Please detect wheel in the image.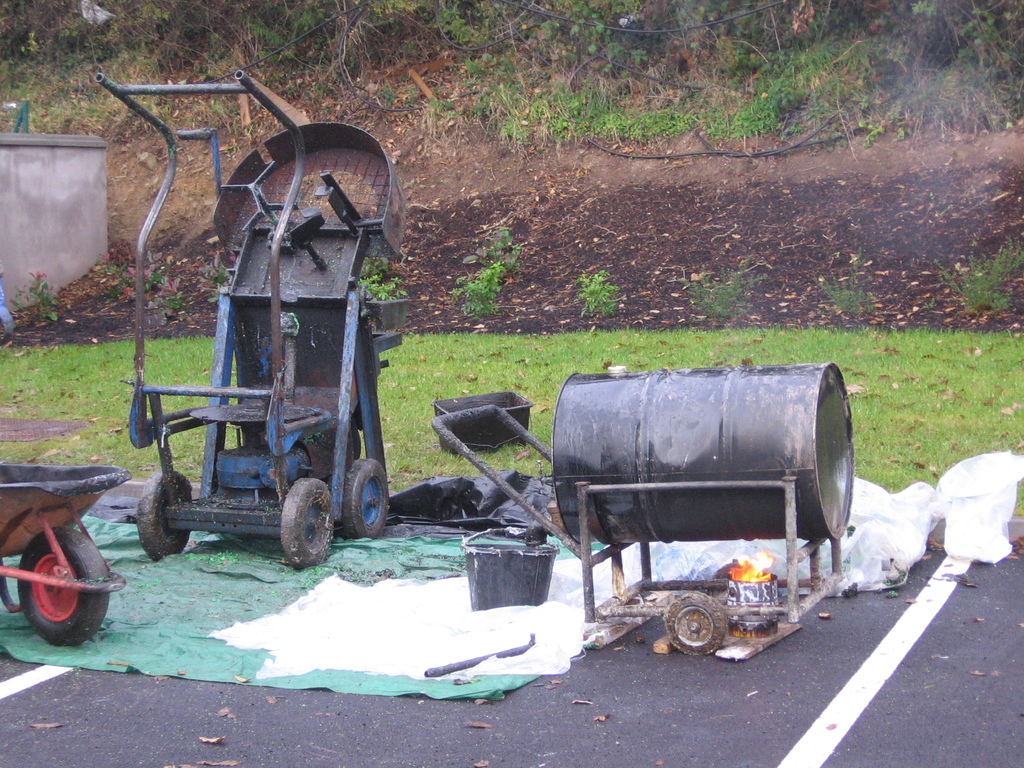
[346, 461, 390, 543].
